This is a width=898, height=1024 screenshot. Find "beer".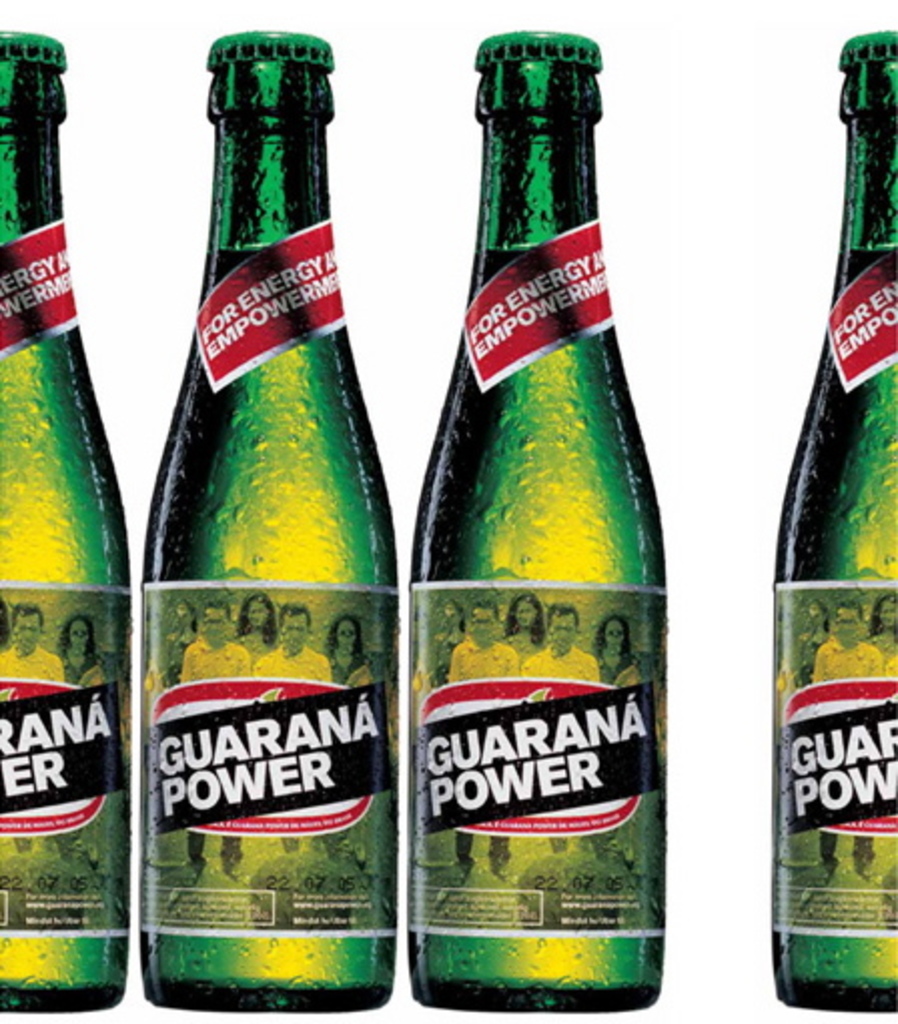
Bounding box: rect(0, 18, 124, 1016).
